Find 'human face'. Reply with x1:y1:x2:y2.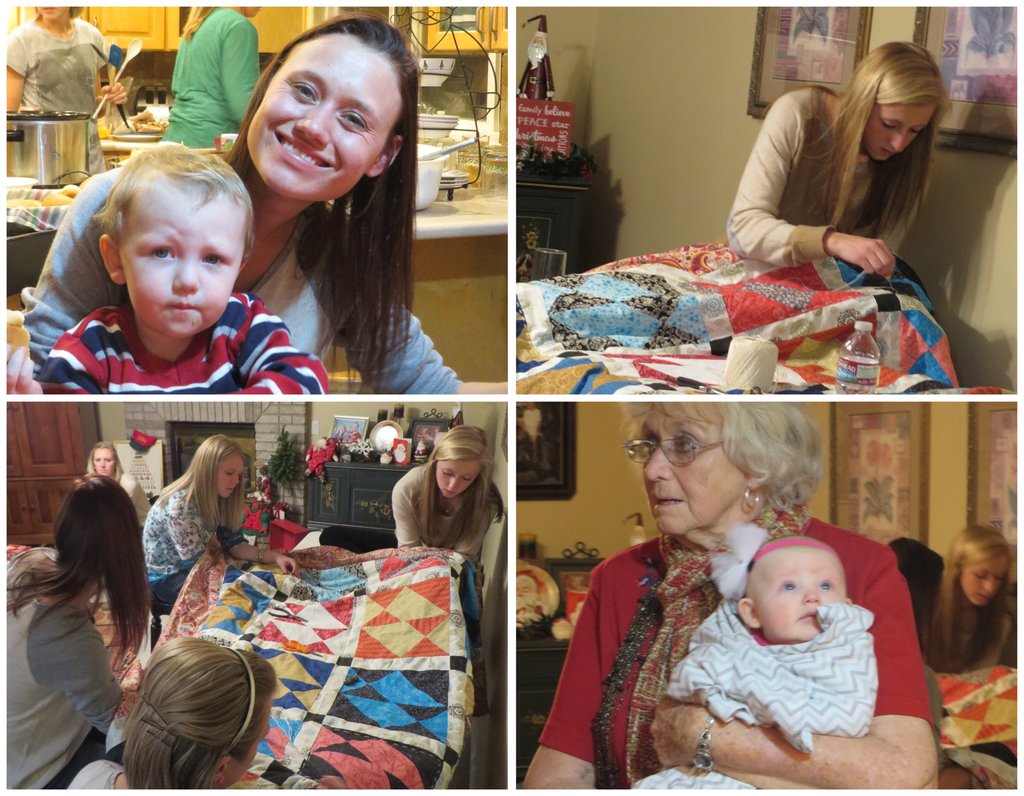
36:4:69:20.
